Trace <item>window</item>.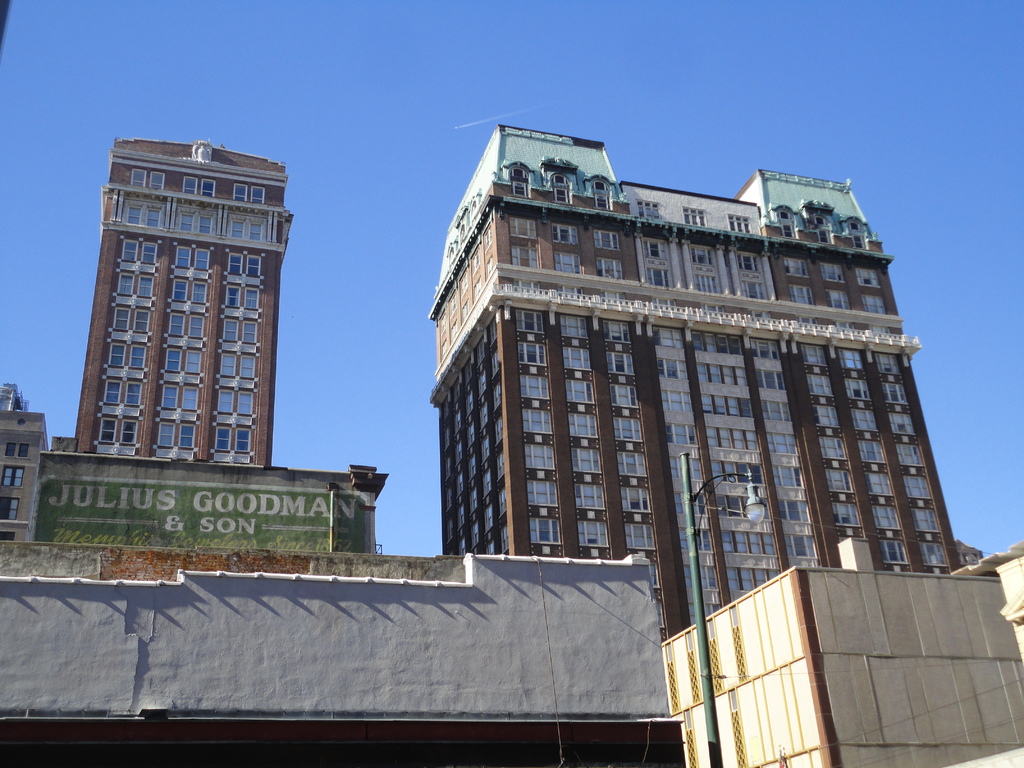
Traced to 609 416 642 442.
